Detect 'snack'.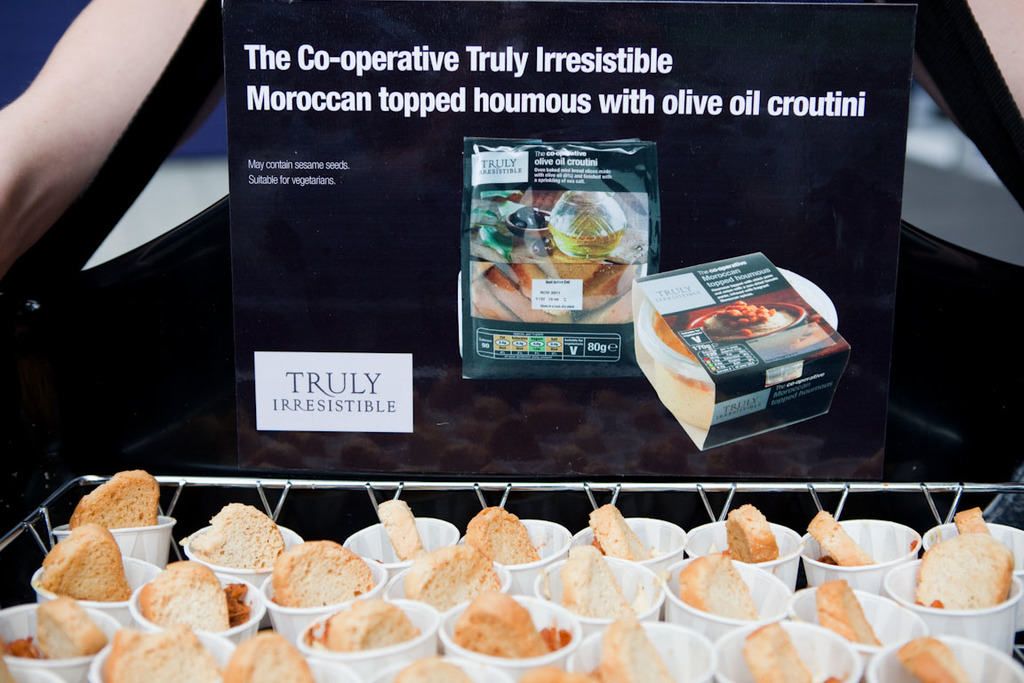
Detected at pyautogui.locateOnScreen(452, 590, 549, 660).
